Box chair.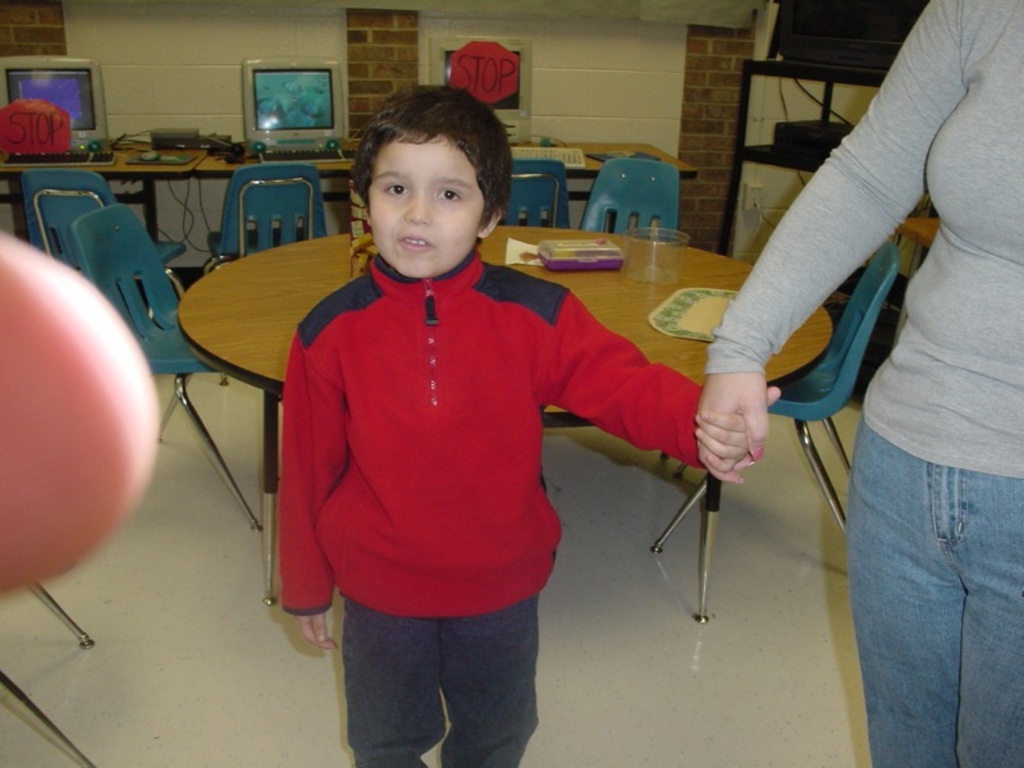
[494,154,572,228].
